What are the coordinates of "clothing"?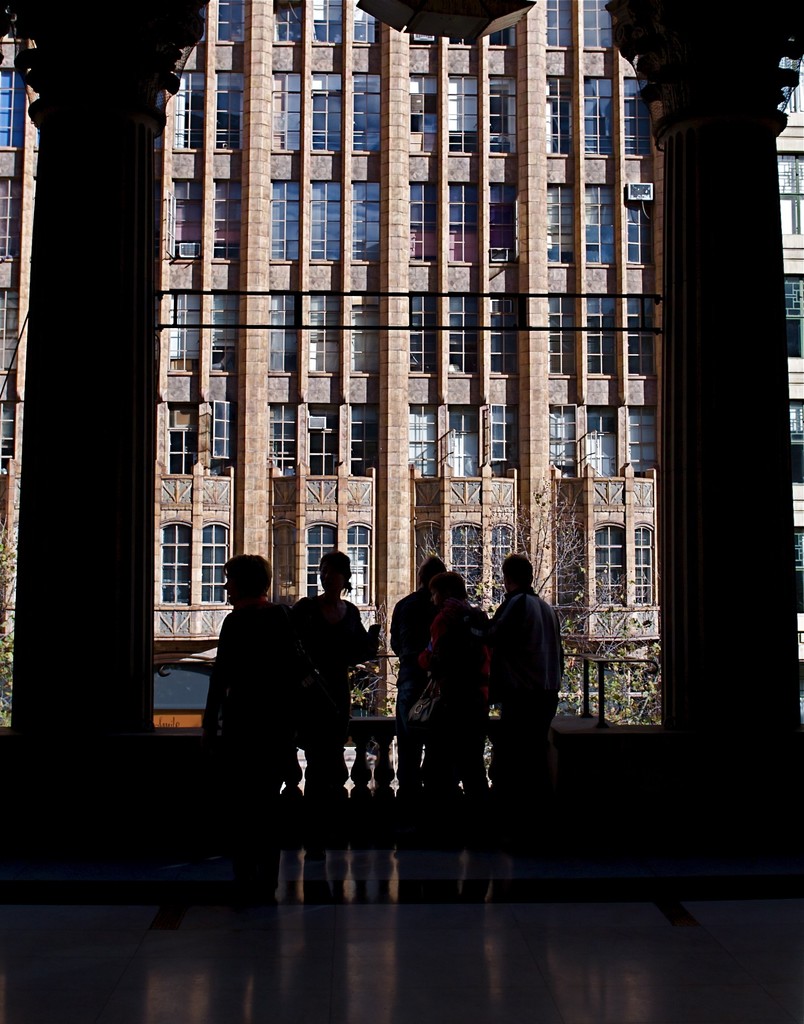
(285, 588, 370, 822).
